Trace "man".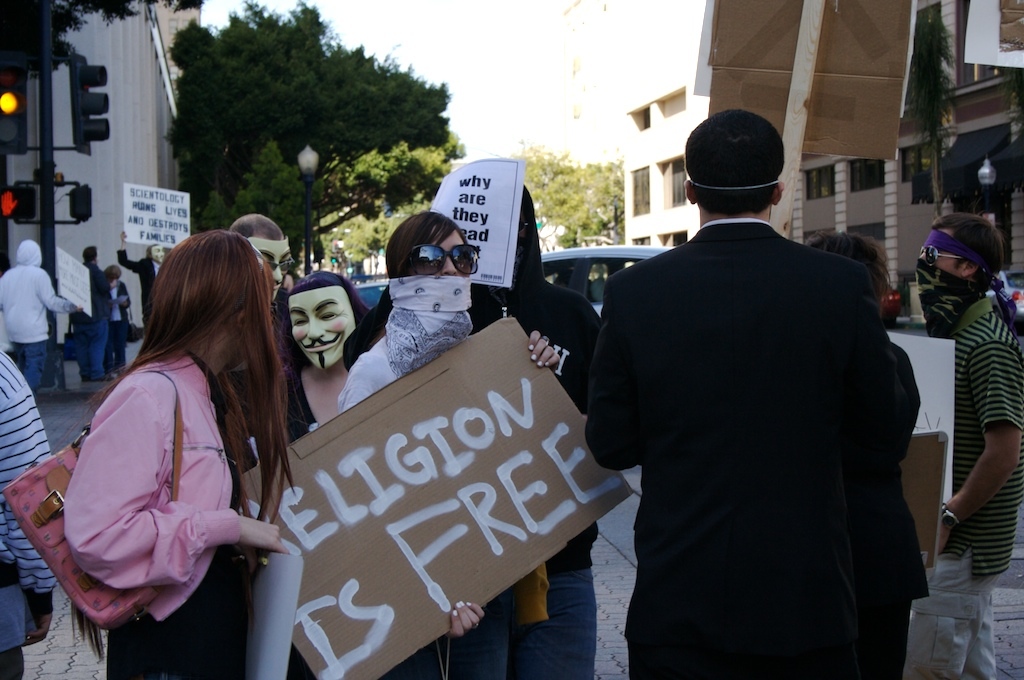
Traced to bbox=[0, 345, 51, 679].
